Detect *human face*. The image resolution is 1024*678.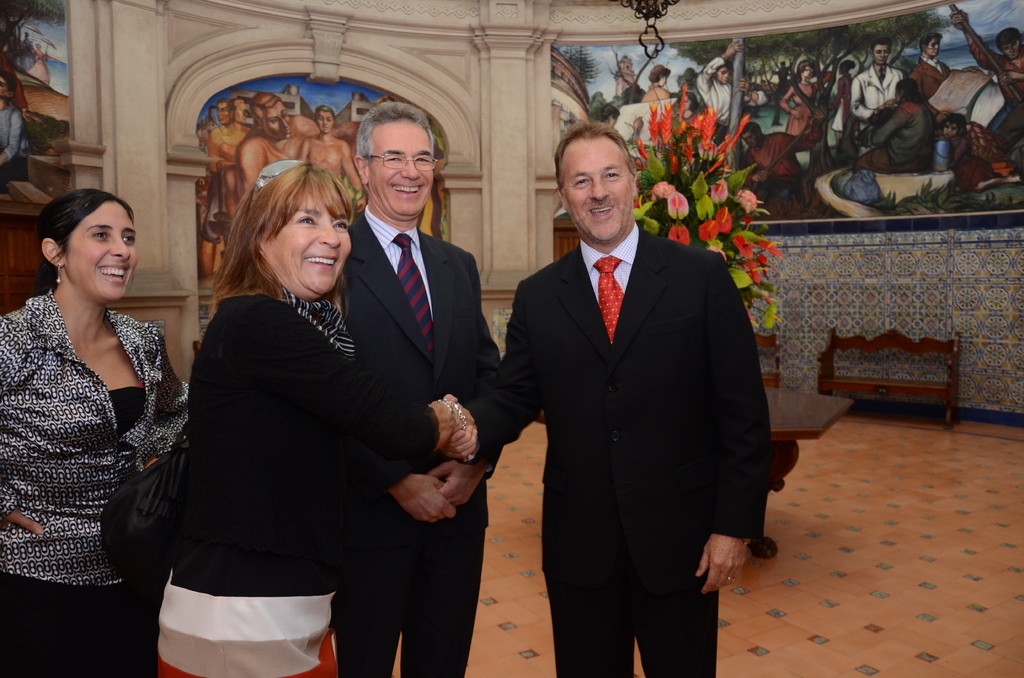
{"x1": 719, "y1": 65, "x2": 733, "y2": 83}.
